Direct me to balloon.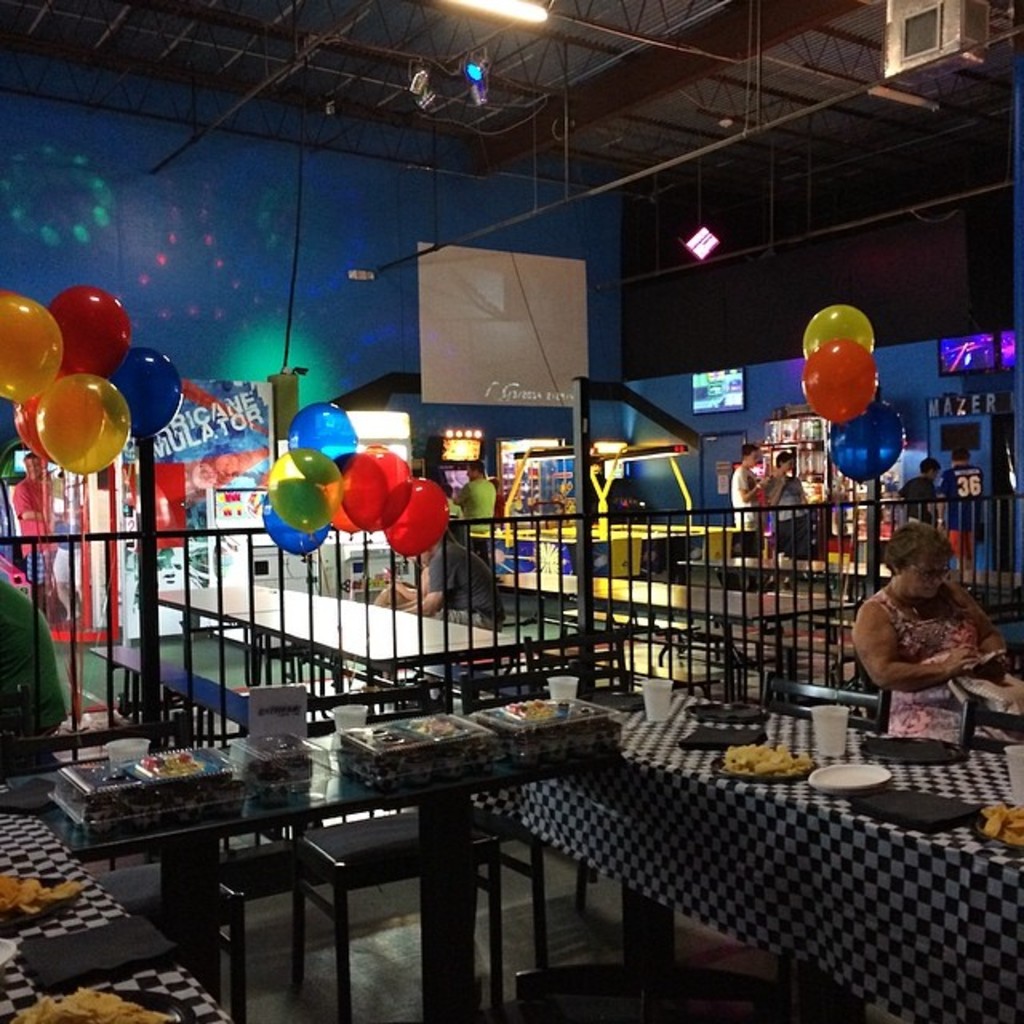
Direction: 798, 299, 877, 365.
